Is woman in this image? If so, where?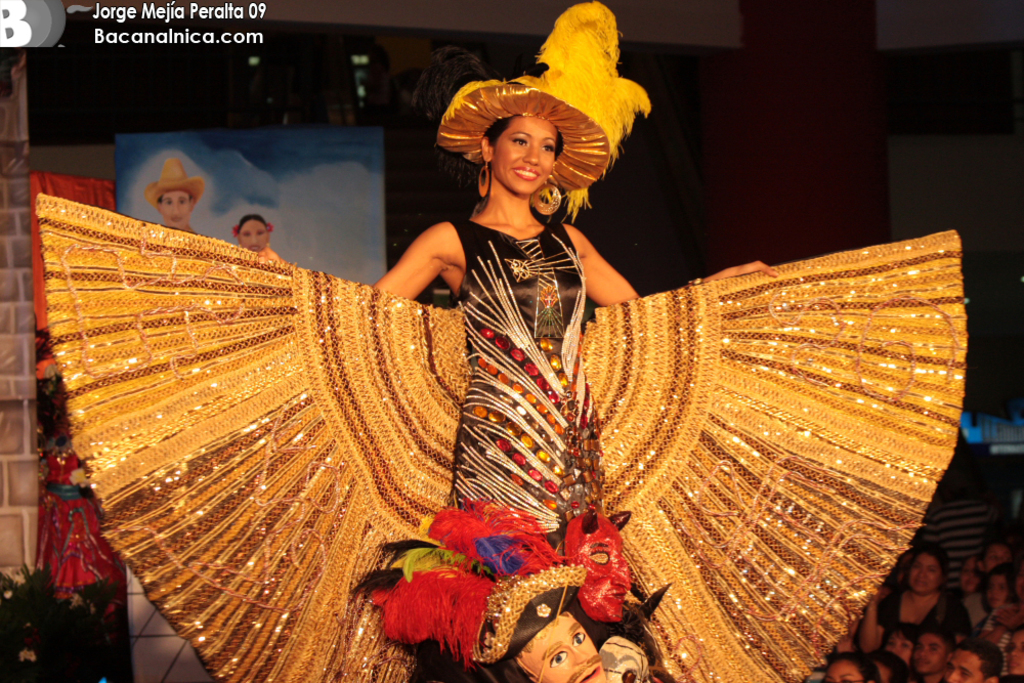
Yes, at (x1=855, y1=540, x2=977, y2=650).
